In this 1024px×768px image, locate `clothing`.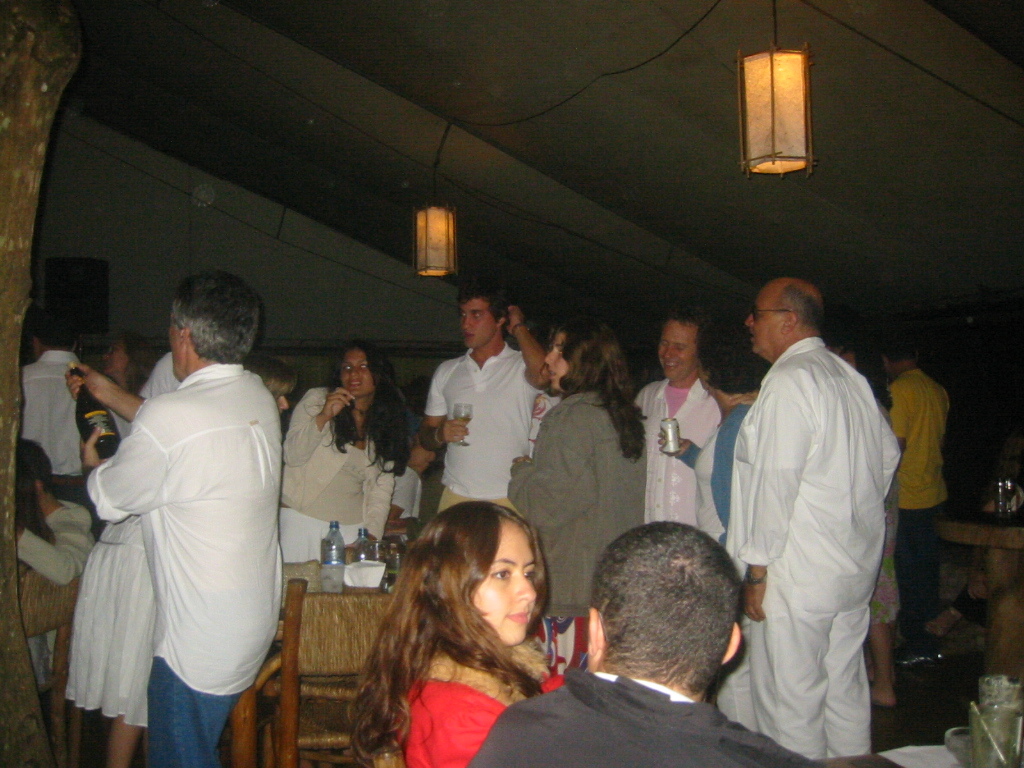
Bounding box: region(870, 360, 956, 633).
